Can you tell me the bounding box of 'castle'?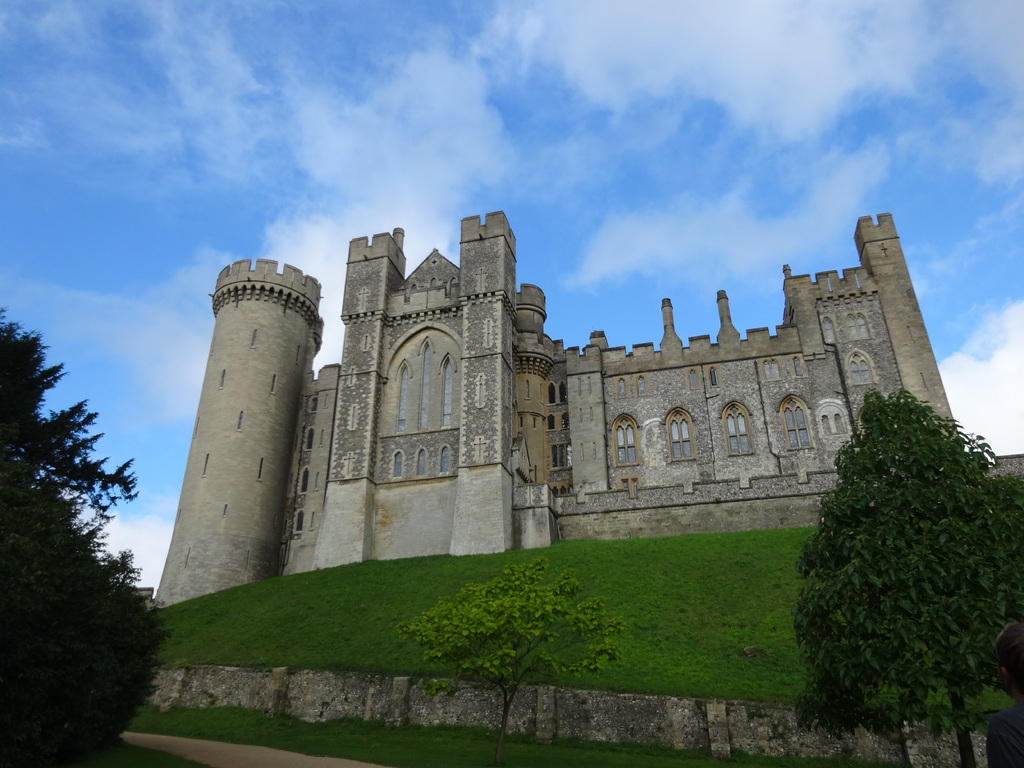
(152, 205, 1023, 611).
